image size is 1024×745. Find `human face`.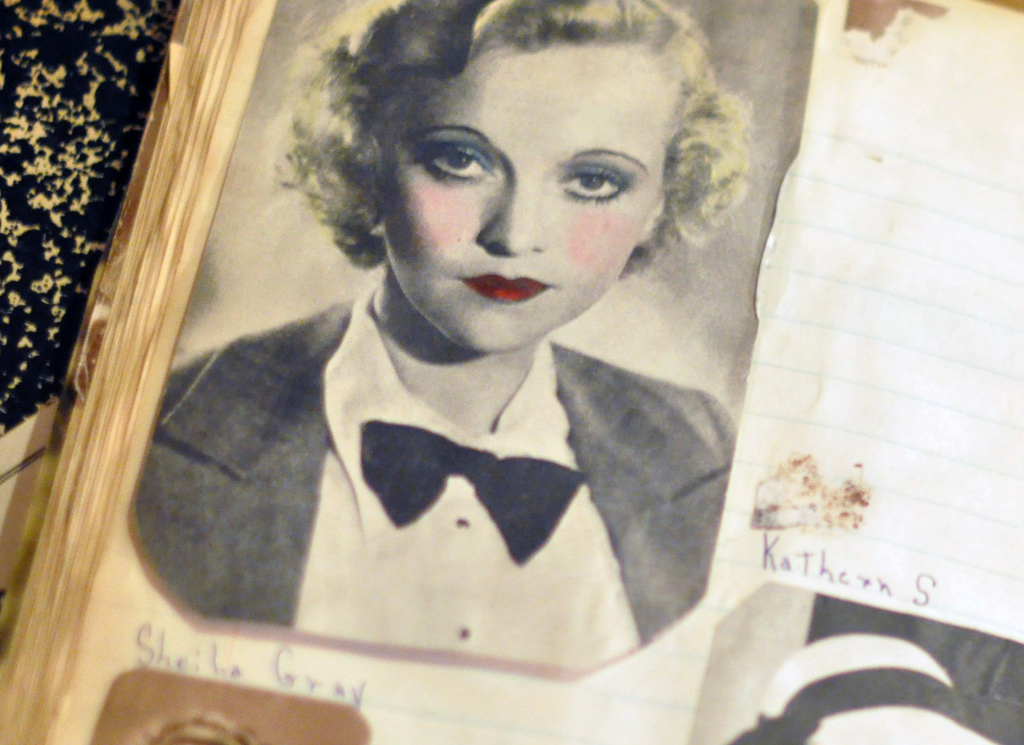
locate(370, 38, 679, 357).
